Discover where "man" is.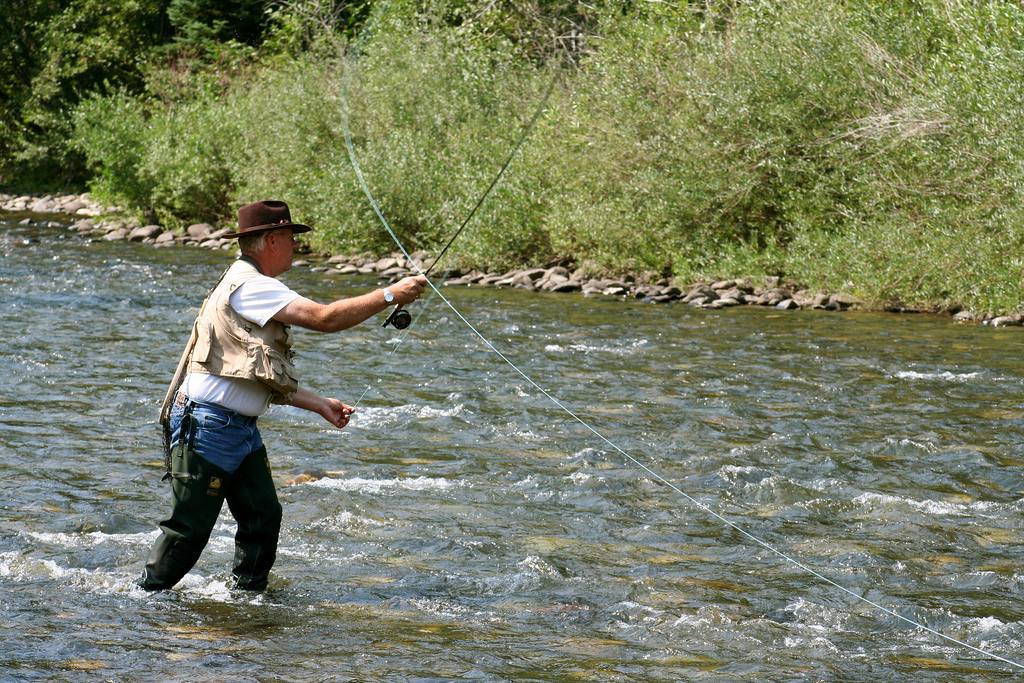
Discovered at (149, 198, 370, 609).
